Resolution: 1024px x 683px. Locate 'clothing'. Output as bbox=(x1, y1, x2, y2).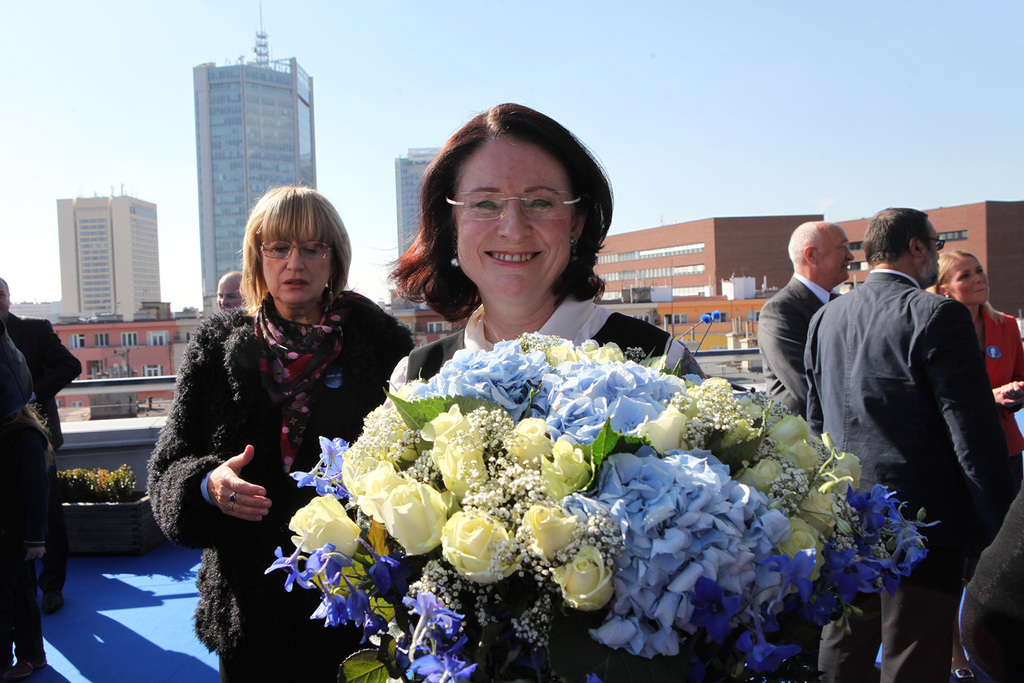
bbox=(987, 304, 1023, 504).
